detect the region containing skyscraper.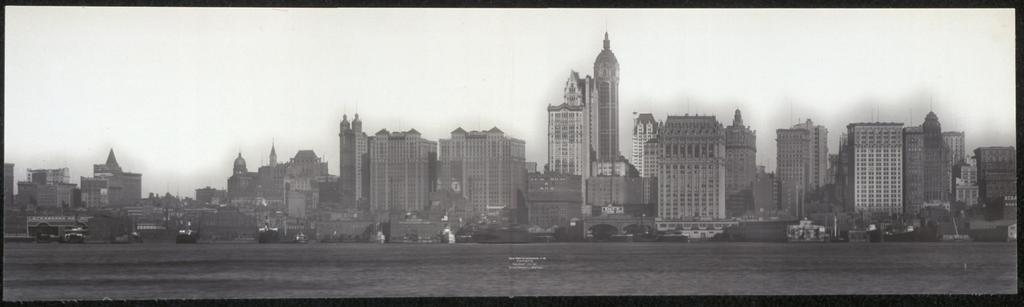
590/31/623/158.
